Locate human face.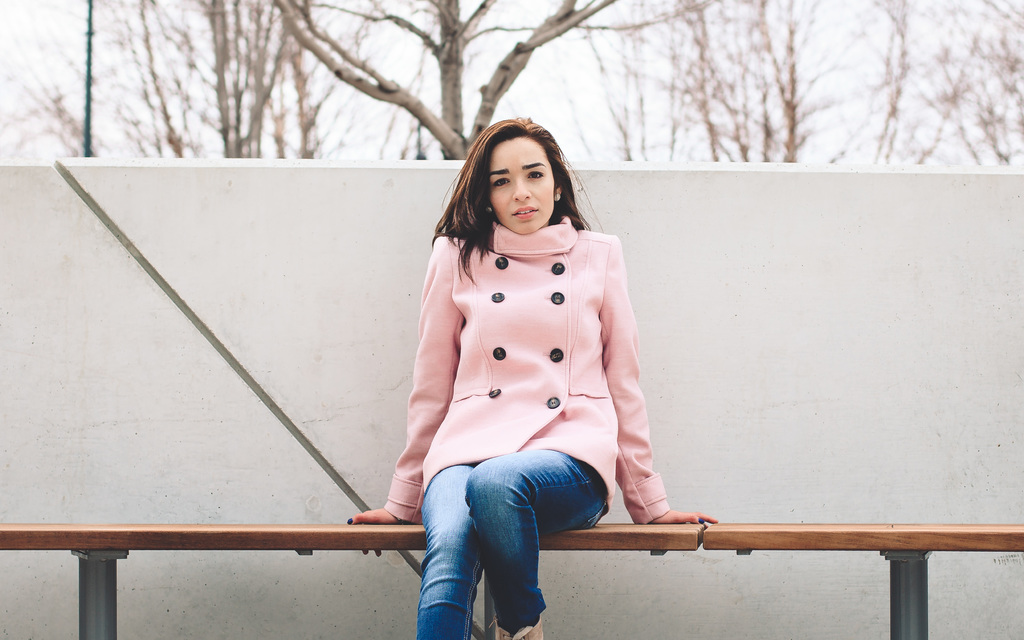
Bounding box: box(493, 129, 552, 232).
